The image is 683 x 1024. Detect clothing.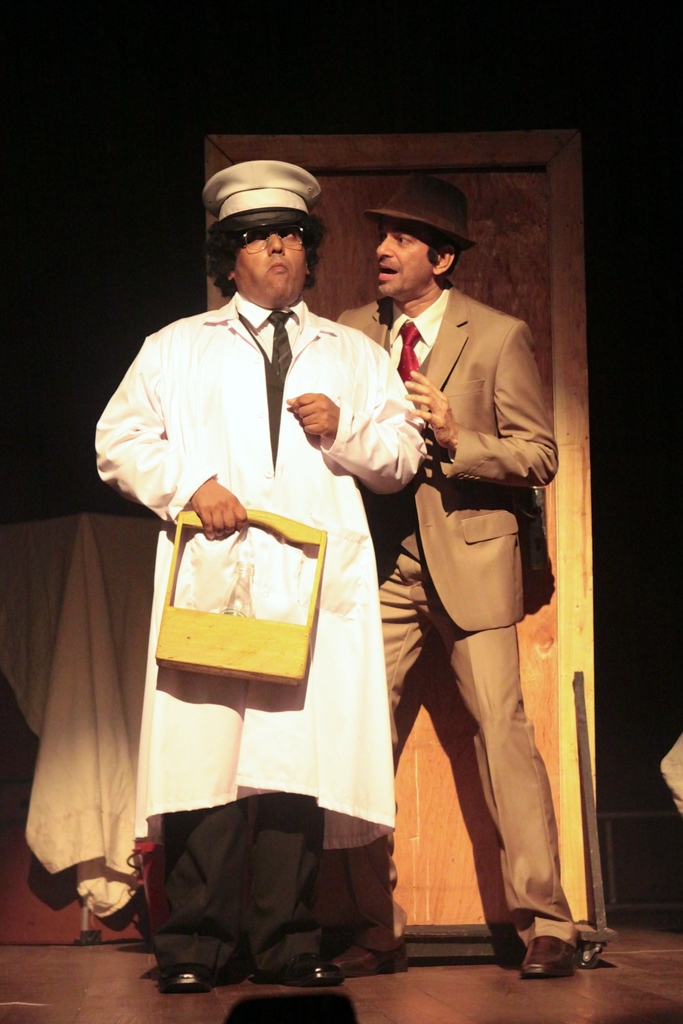
Detection: pyautogui.locateOnScreen(79, 283, 431, 979).
